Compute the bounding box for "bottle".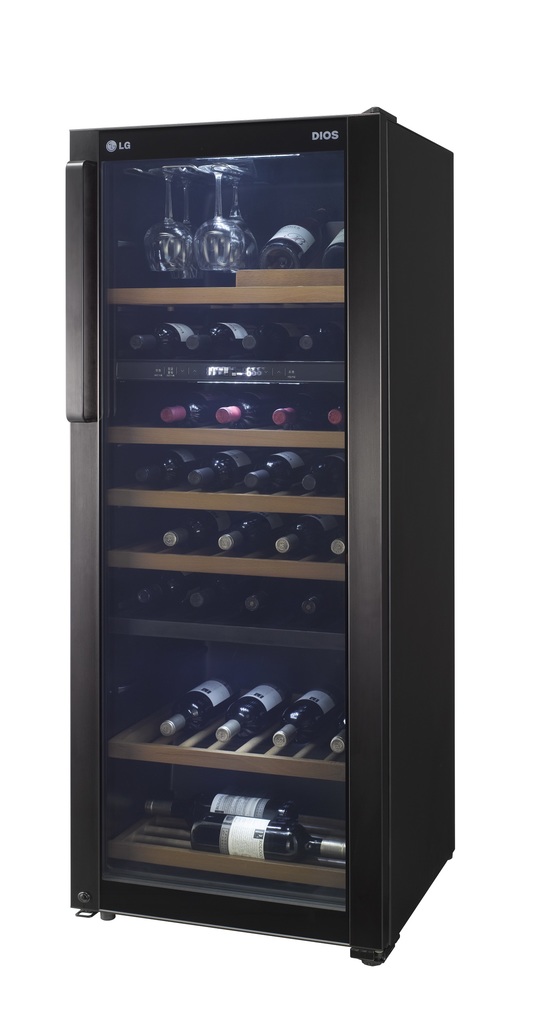
(x1=245, y1=451, x2=310, y2=488).
